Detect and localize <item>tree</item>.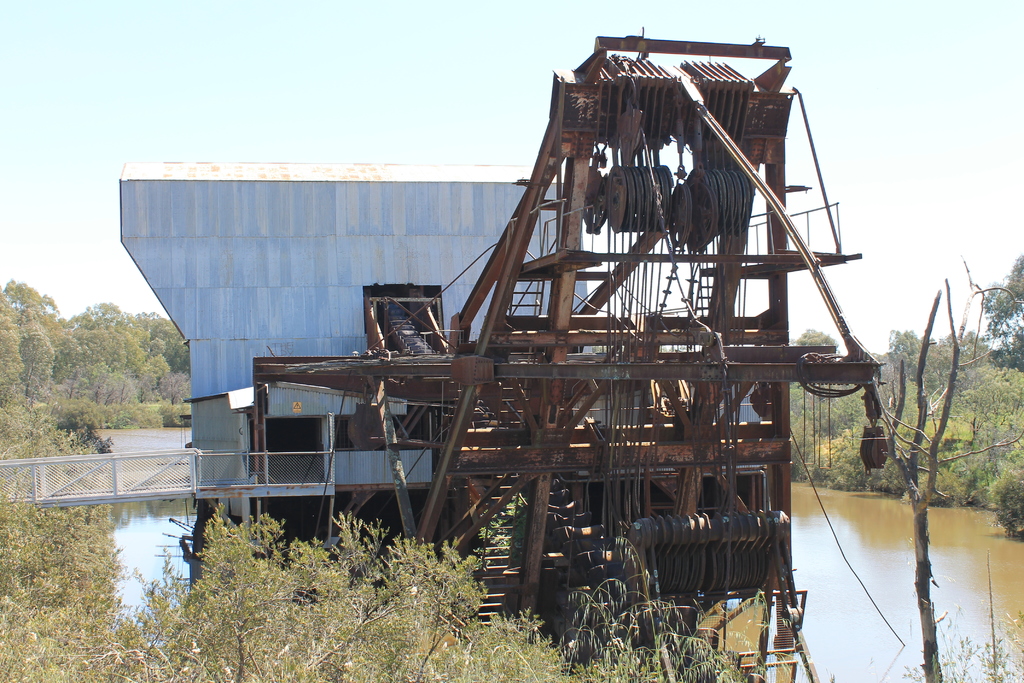
Localized at [x1=6, y1=481, x2=759, y2=682].
